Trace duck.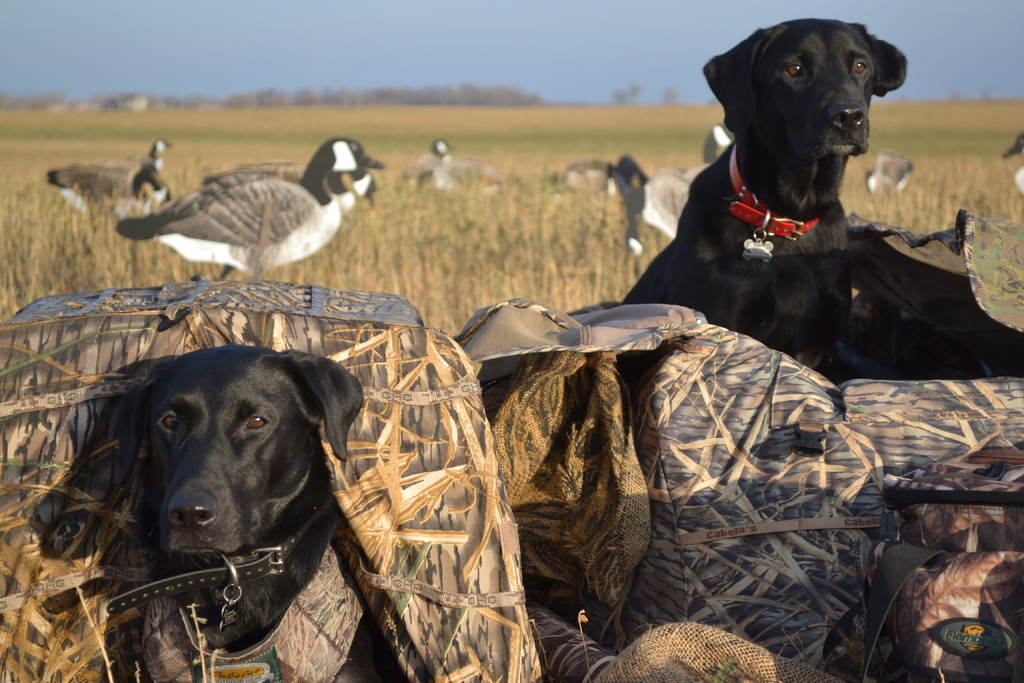
Traced to l=853, t=155, r=922, b=189.
